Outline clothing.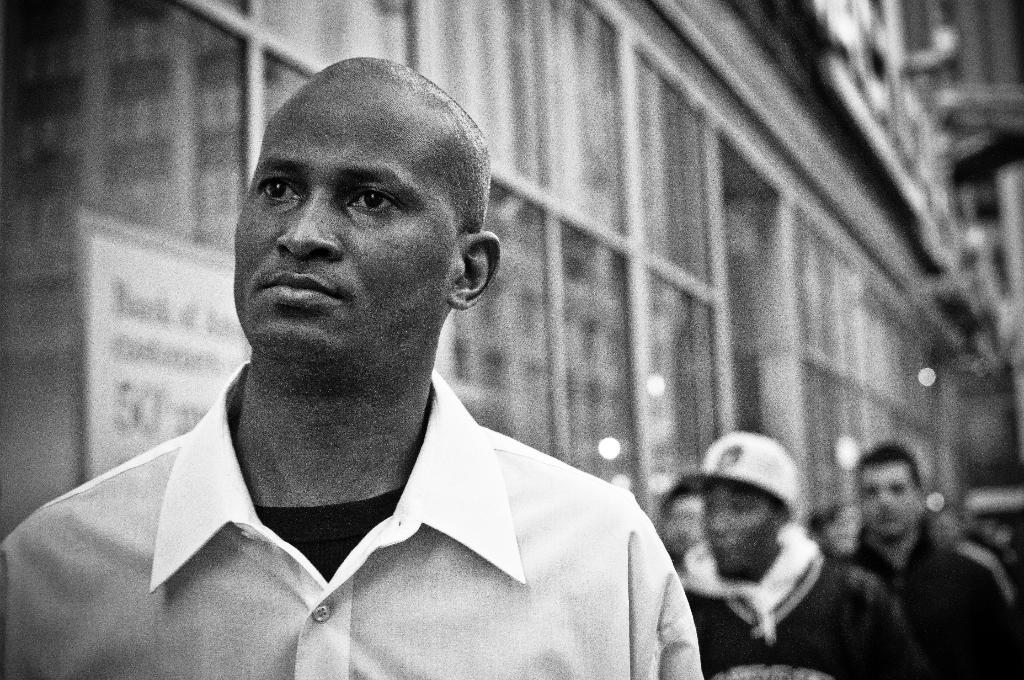
Outline: {"left": 0, "top": 369, "right": 691, "bottom": 679}.
